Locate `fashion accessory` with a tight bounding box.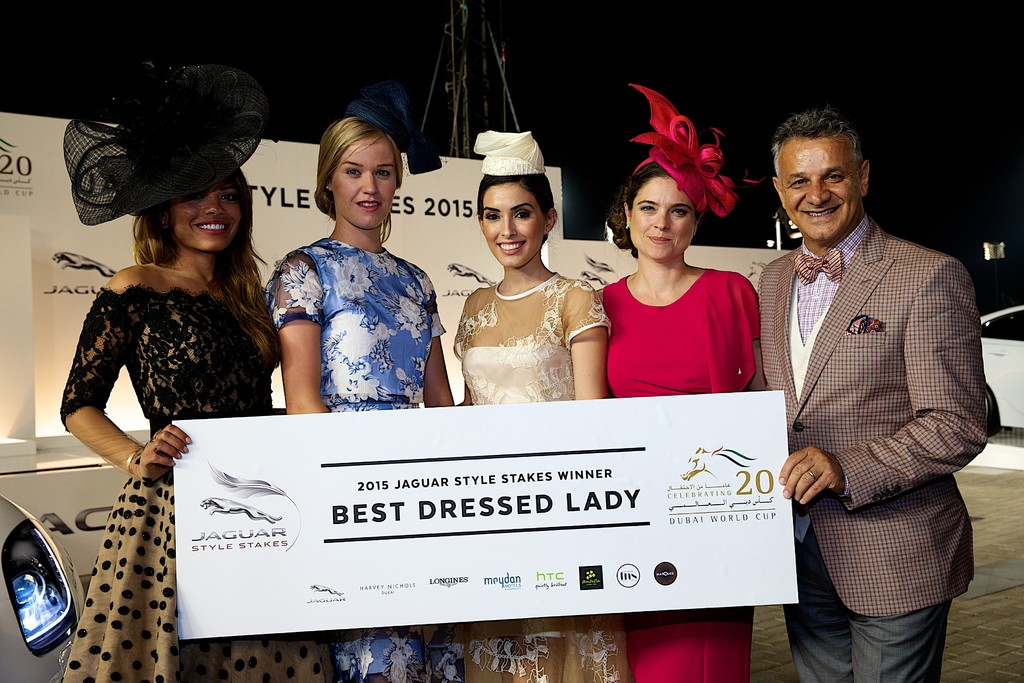
(624, 222, 630, 231).
